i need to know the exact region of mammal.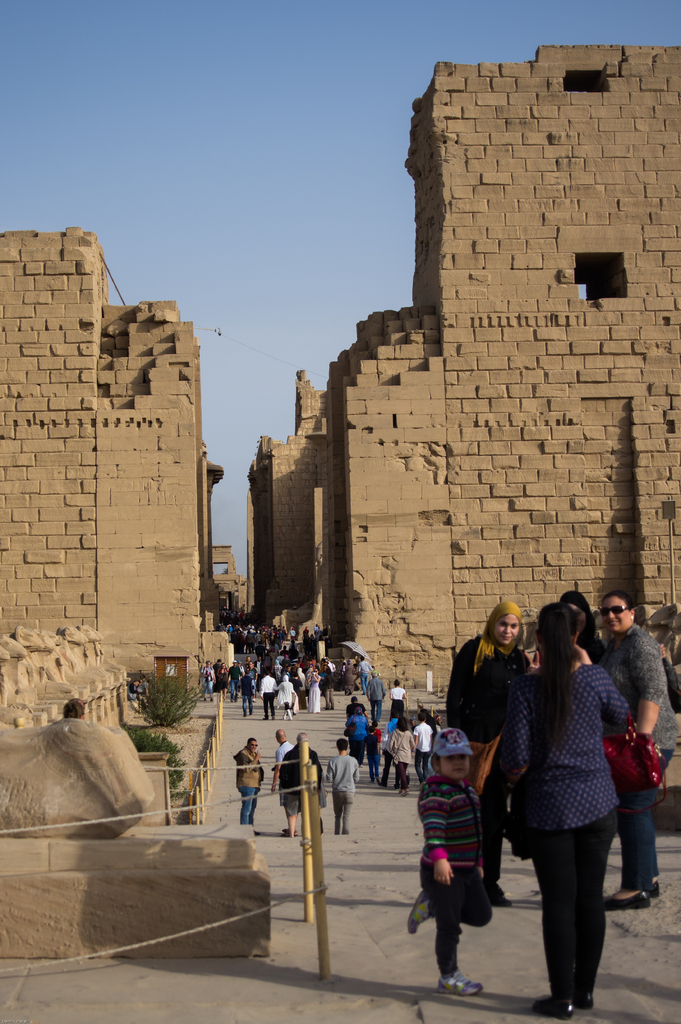
Region: (left=388, top=723, right=410, bottom=789).
